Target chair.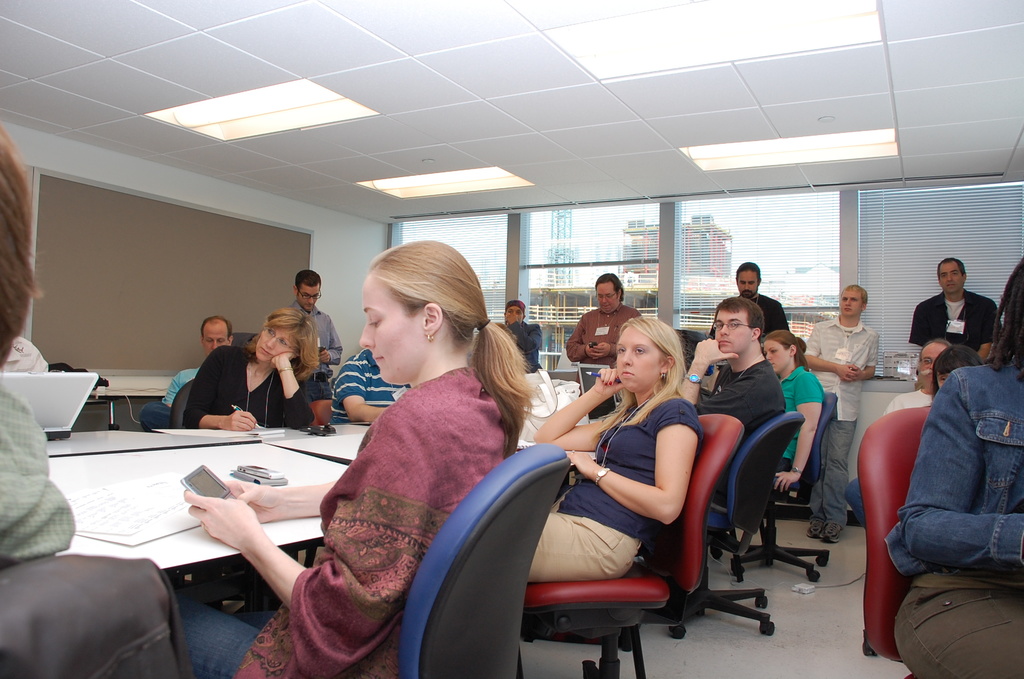
Target region: 298:397:333:565.
